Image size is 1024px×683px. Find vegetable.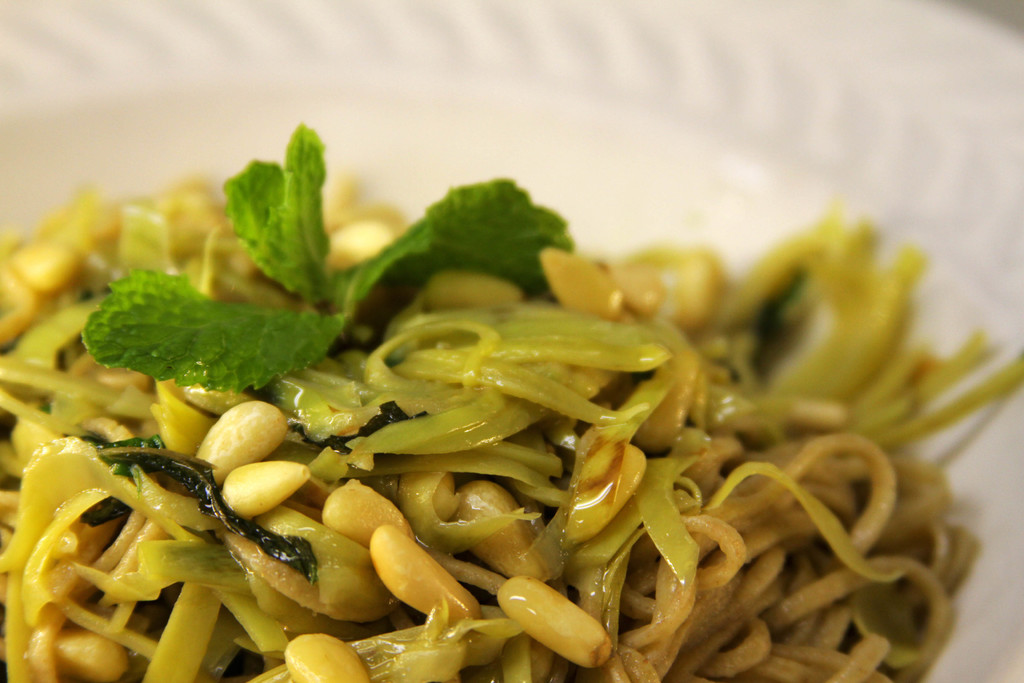
(504, 581, 601, 662).
